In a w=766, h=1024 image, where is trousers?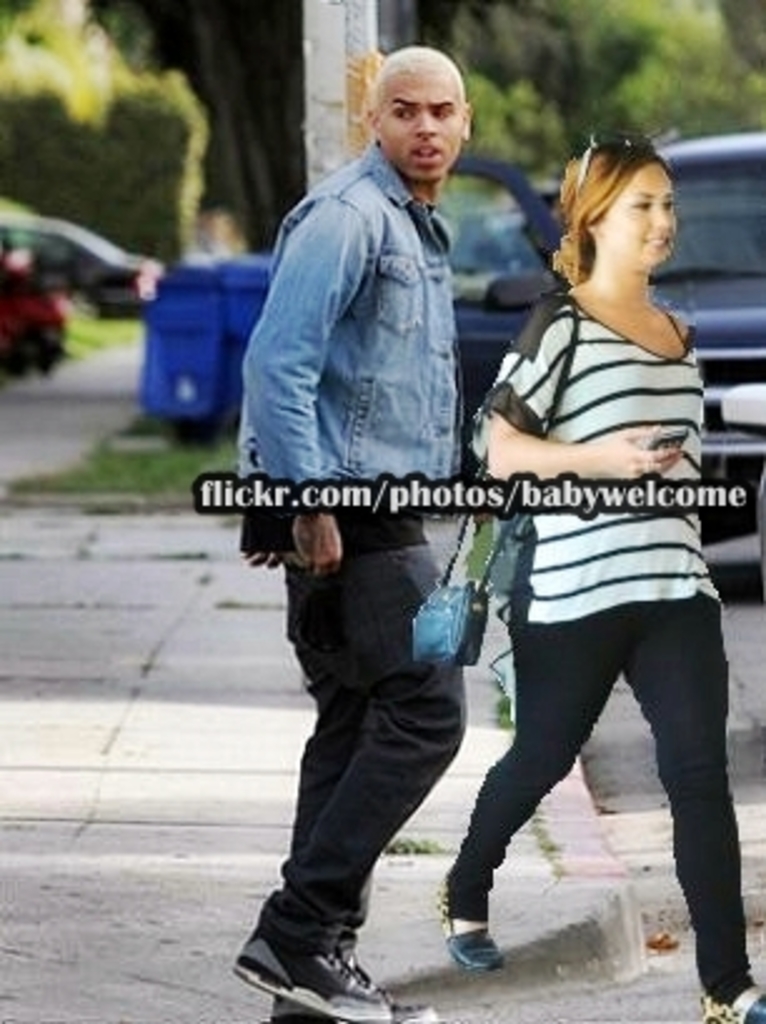
l=265, t=526, r=468, b=969.
